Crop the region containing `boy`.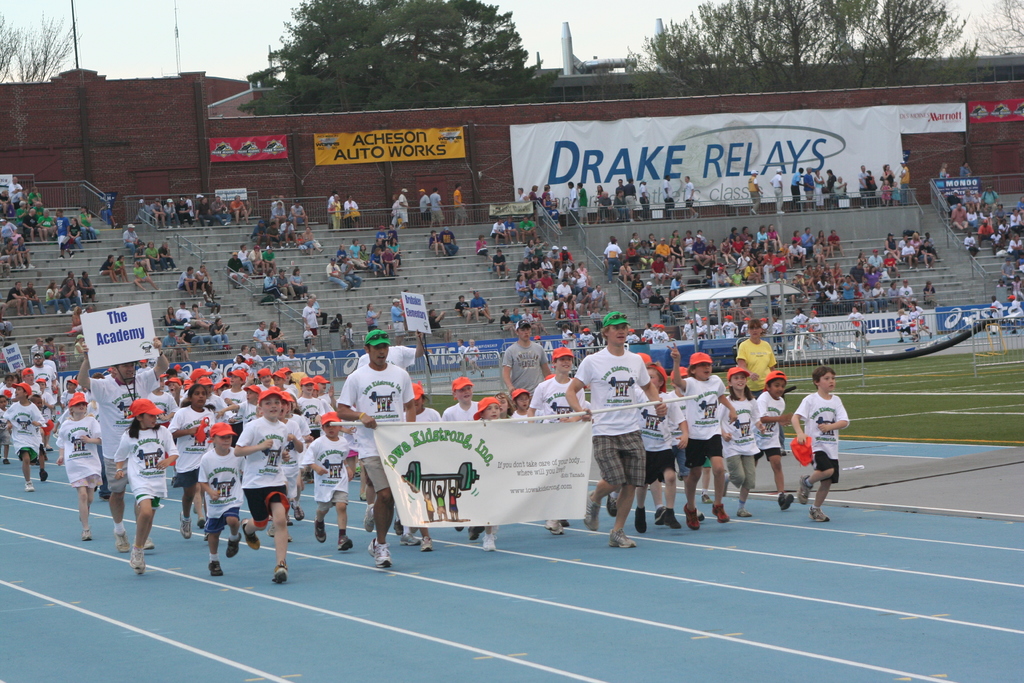
Crop region: bbox=[529, 256, 541, 271].
